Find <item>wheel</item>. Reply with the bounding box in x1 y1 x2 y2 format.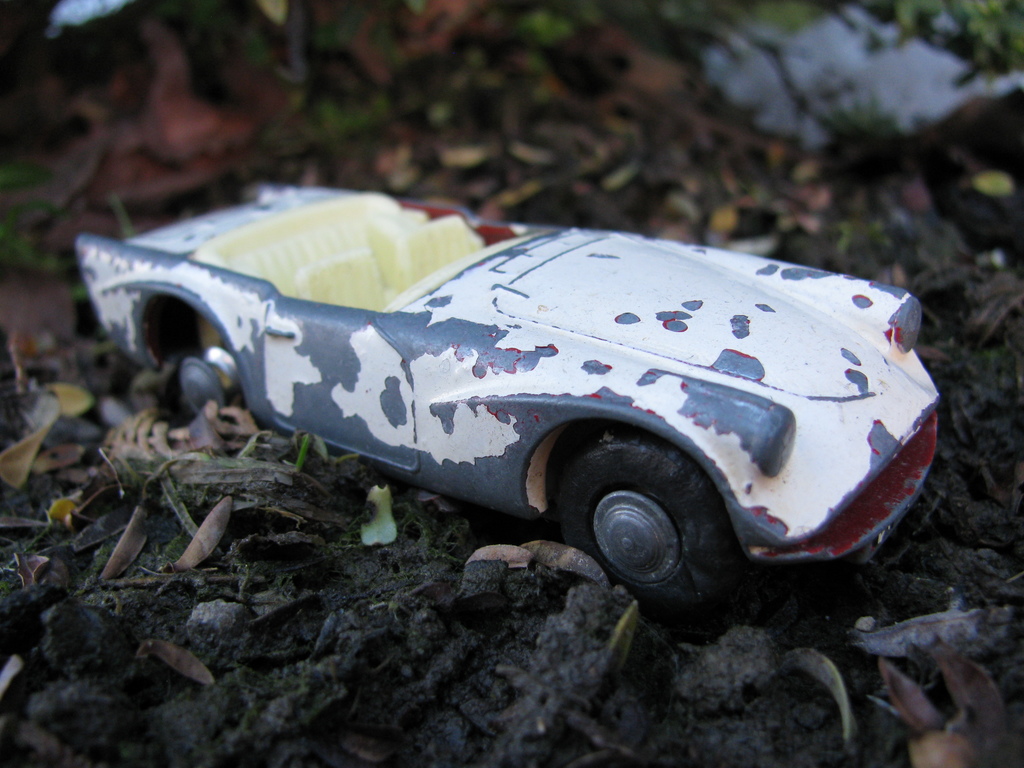
548 426 749 635.
